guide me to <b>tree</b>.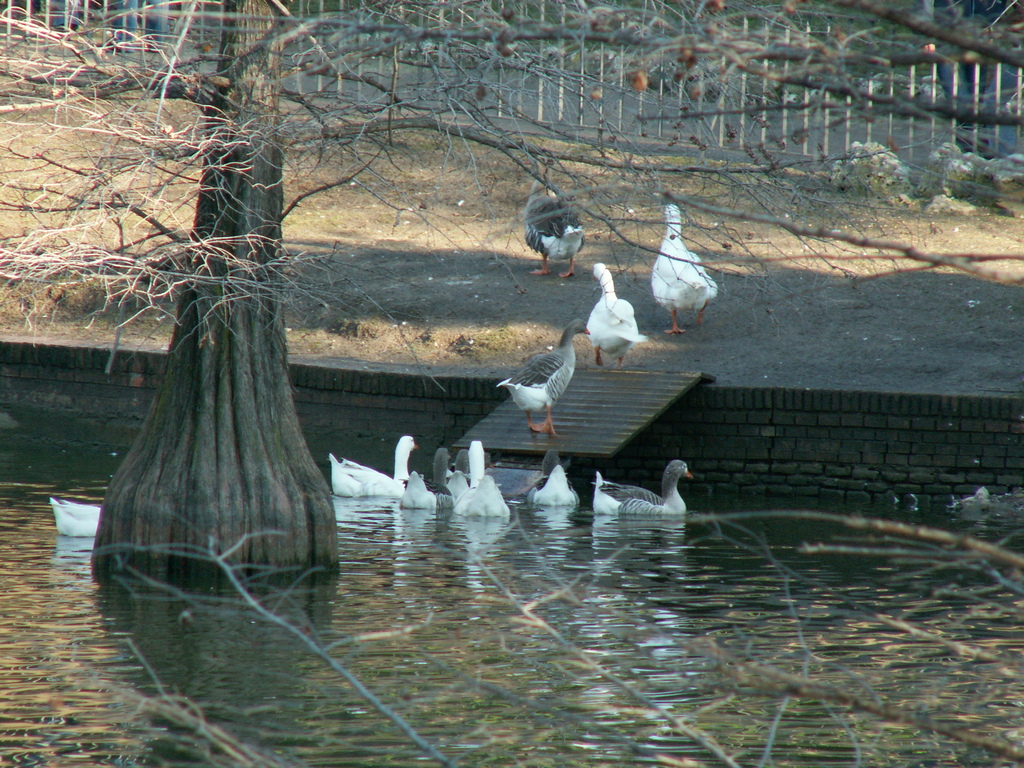
Guidance: box(0, 0, 1023, 707).
